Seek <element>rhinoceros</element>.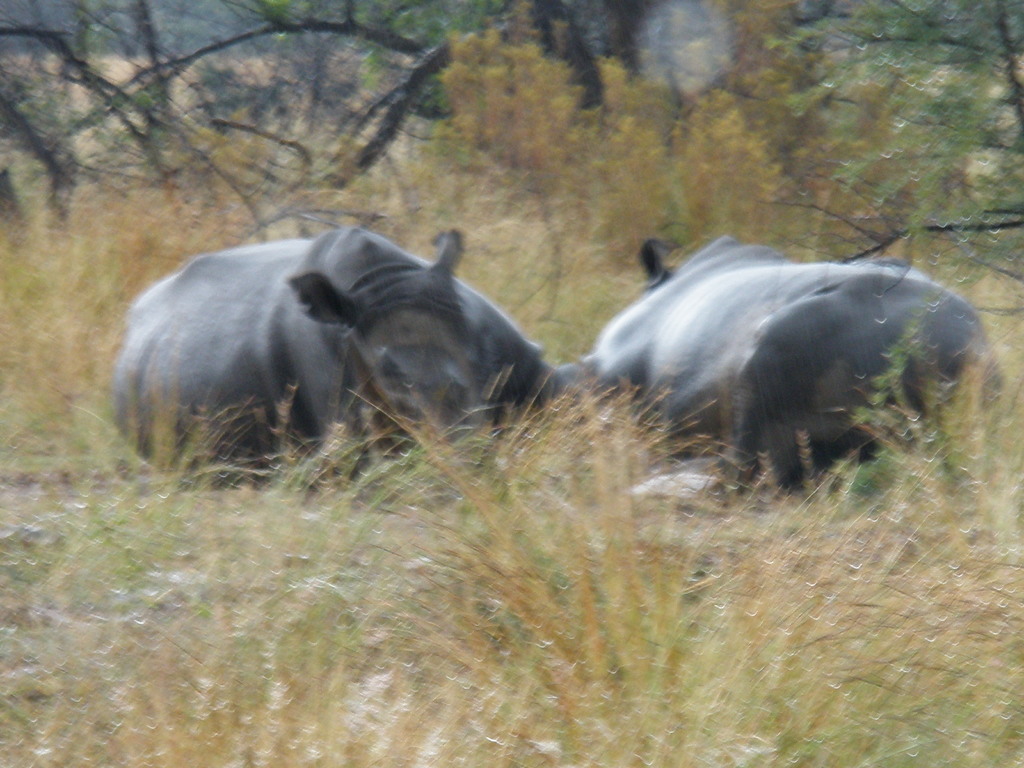
Rect(106, 215, 573, 512).
